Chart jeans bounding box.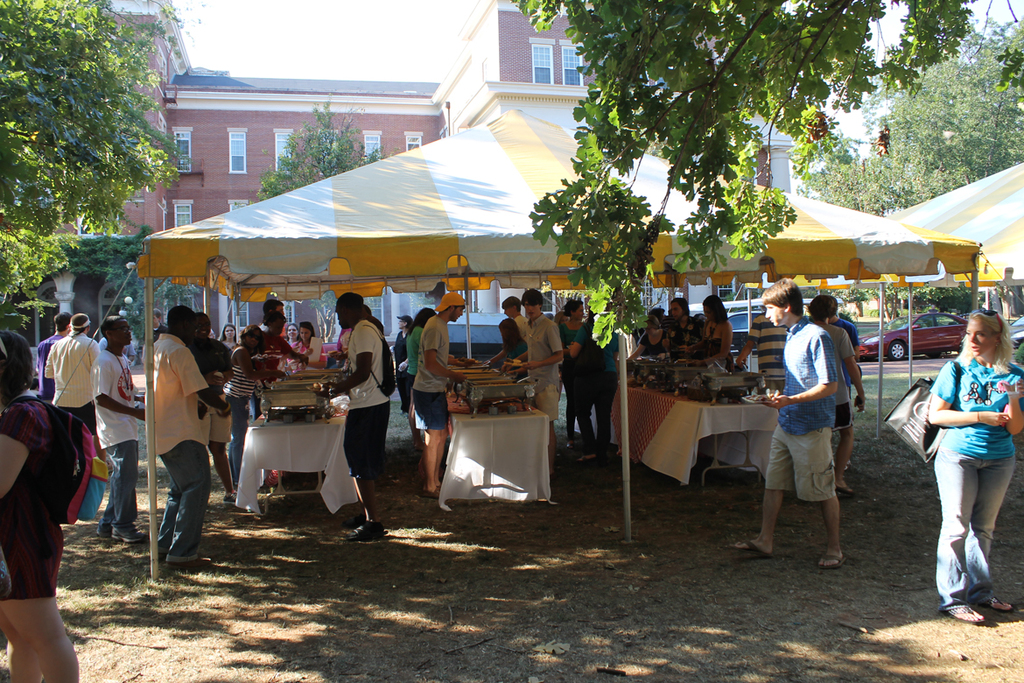
Charted: (755,426,835,500).
